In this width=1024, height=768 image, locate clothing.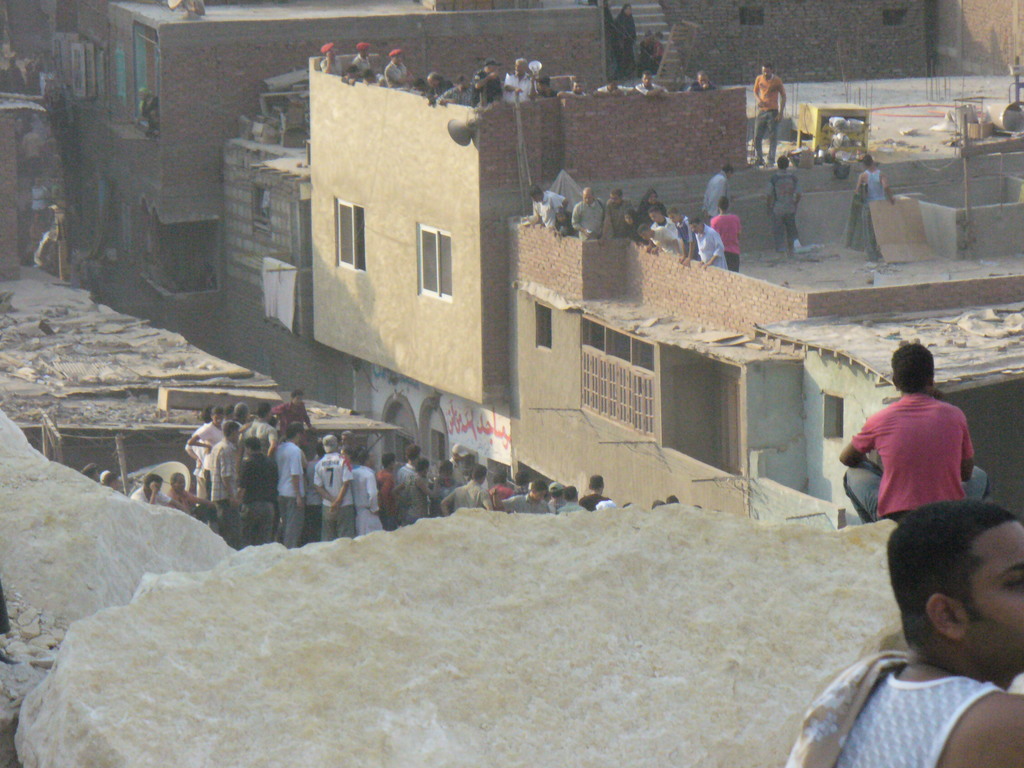
Bounding box: pyautogui.locateOnScreen(444, 476, 495, 517).
